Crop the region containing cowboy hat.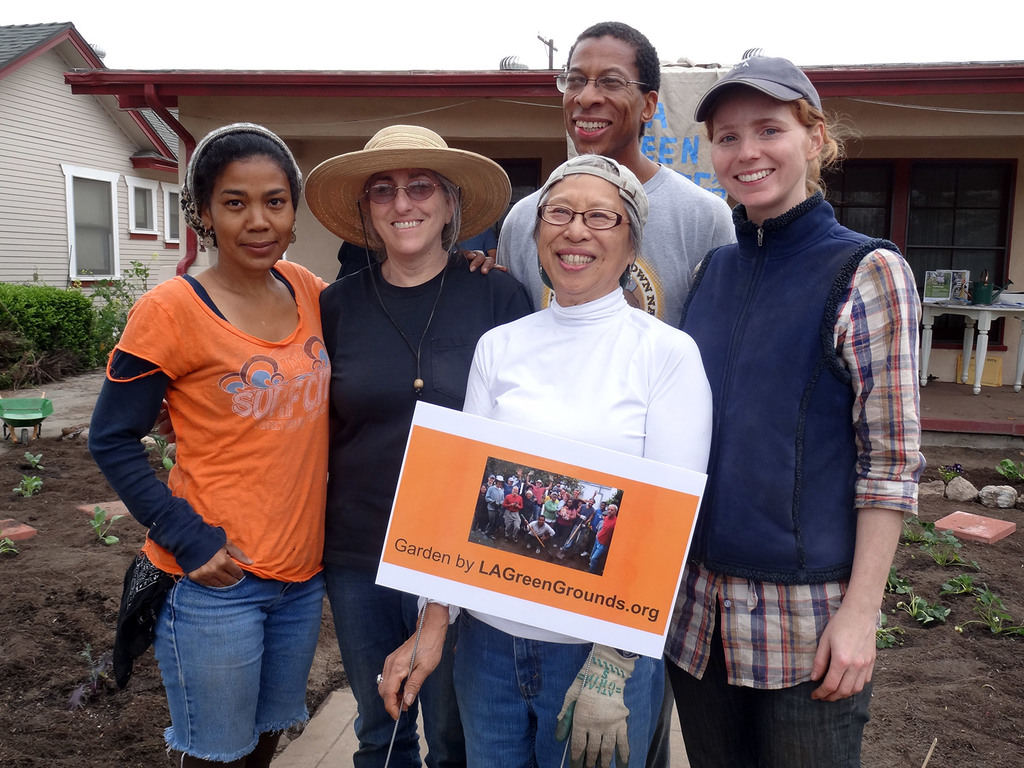
Crop region: box=[301, 124, 512, 400].
